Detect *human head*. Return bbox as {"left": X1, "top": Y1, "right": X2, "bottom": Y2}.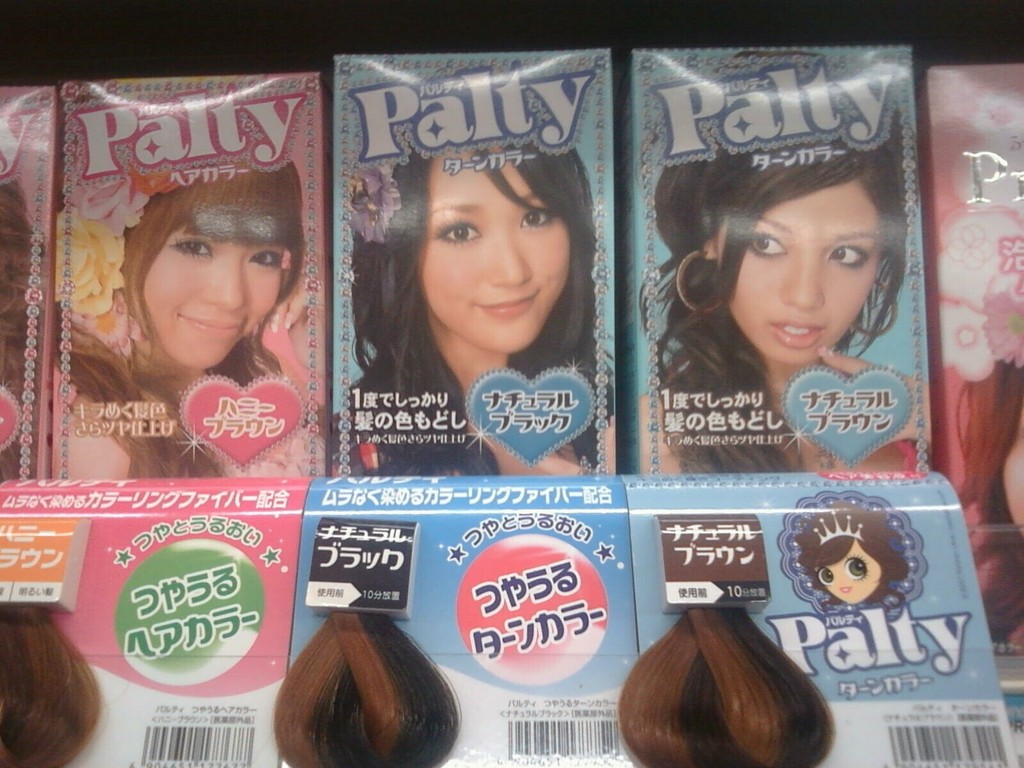
{"left": 691, "top": 129, "right": 911, "bottom": 357}.
